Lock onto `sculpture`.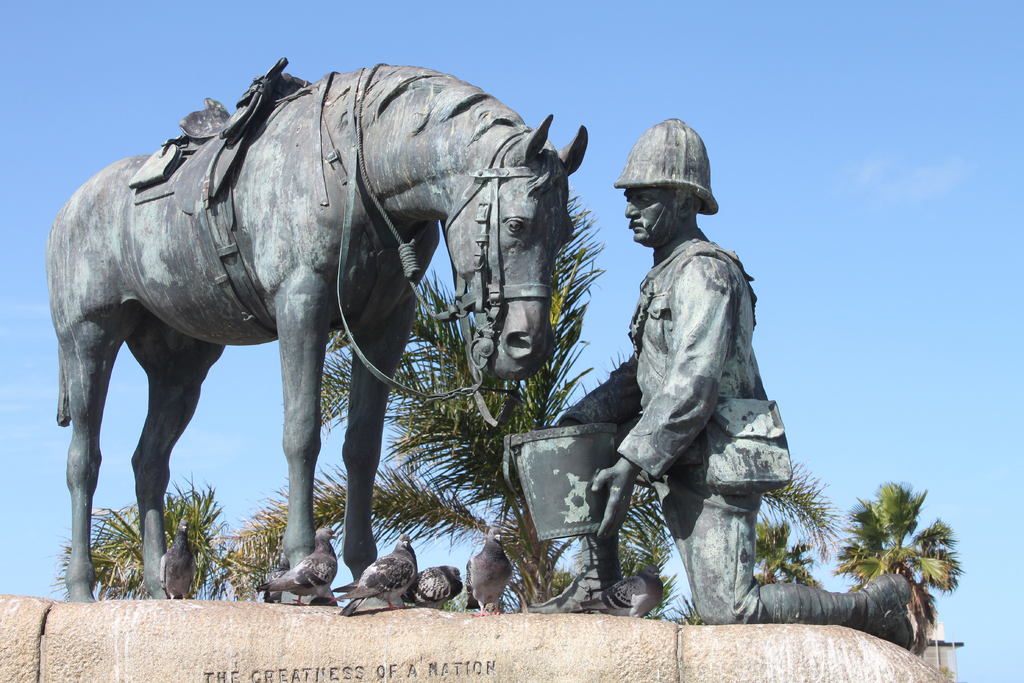
Locked: x1=332, y1=535, x2=418, y2=611.
